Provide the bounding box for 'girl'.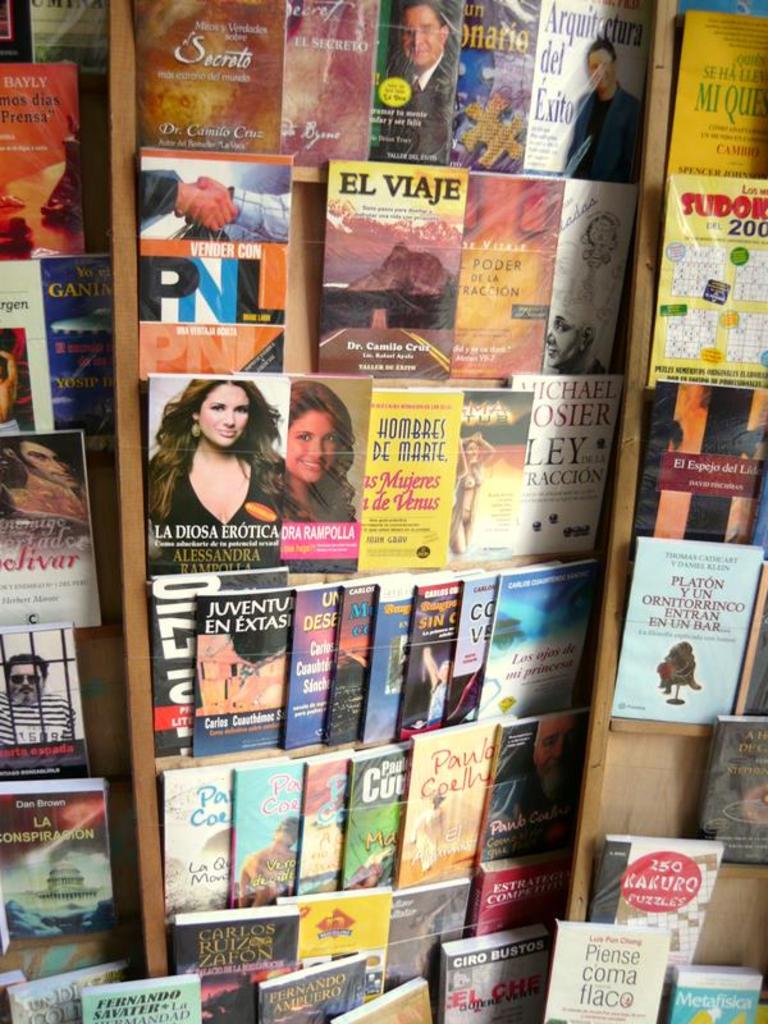
146/379/284/525.
